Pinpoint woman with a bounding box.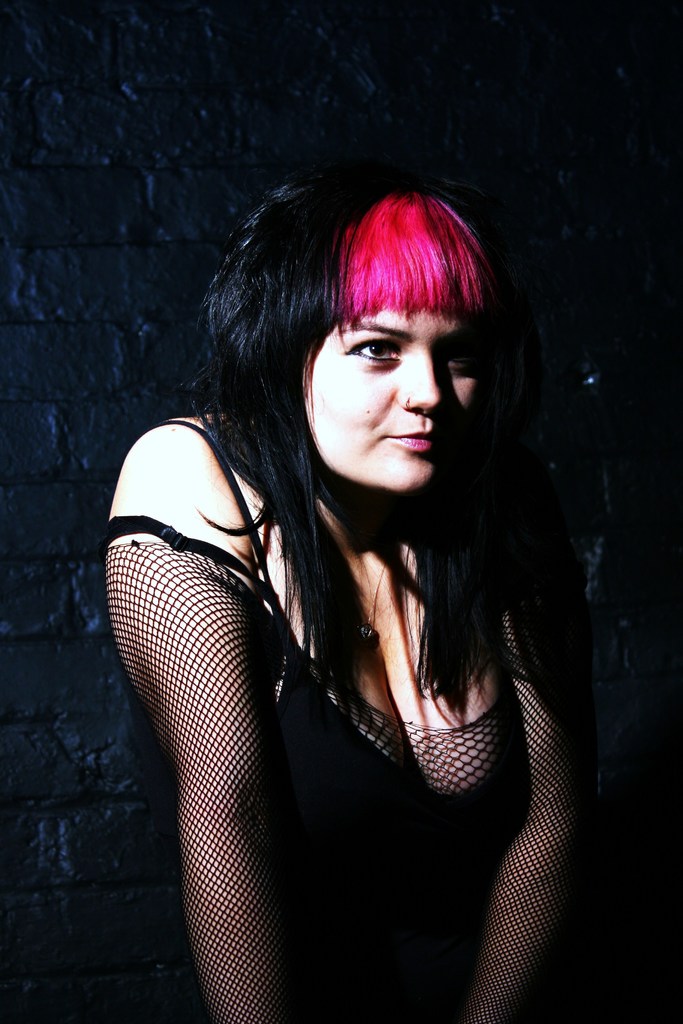
left=97, top=161, right=584, bottom=1023.
